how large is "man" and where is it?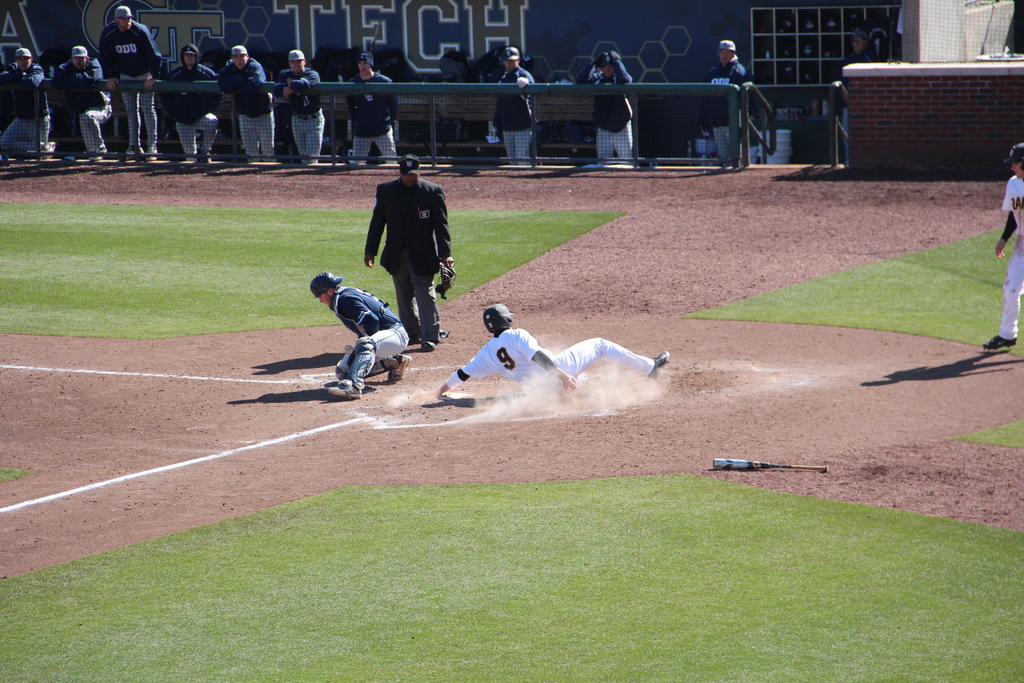
Bounding box: region(307, 273, 411, 398).
